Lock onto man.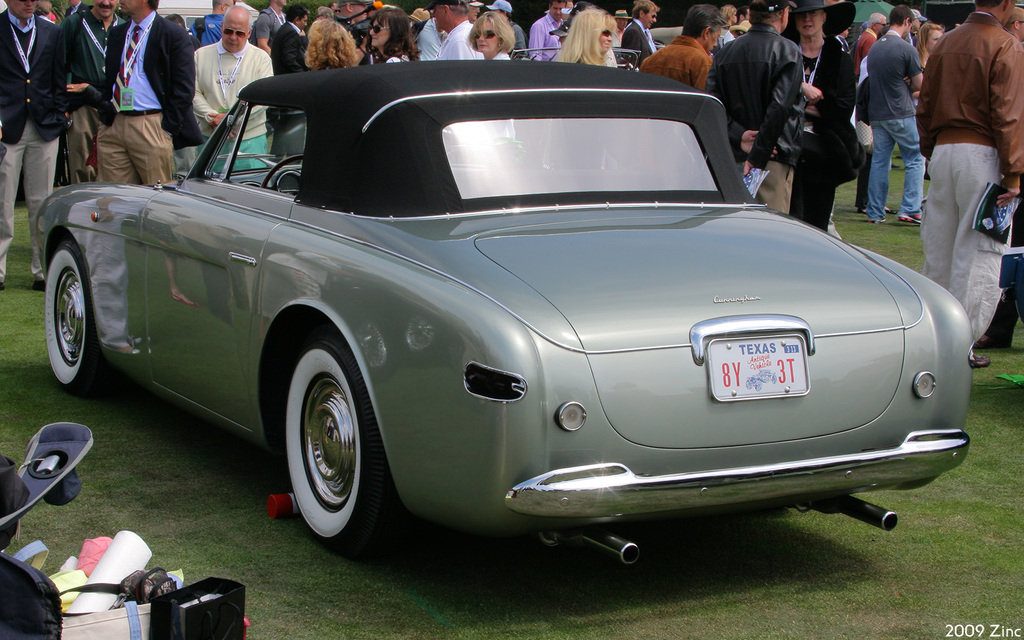
Locked: box=[531, 2, 568, 60].
